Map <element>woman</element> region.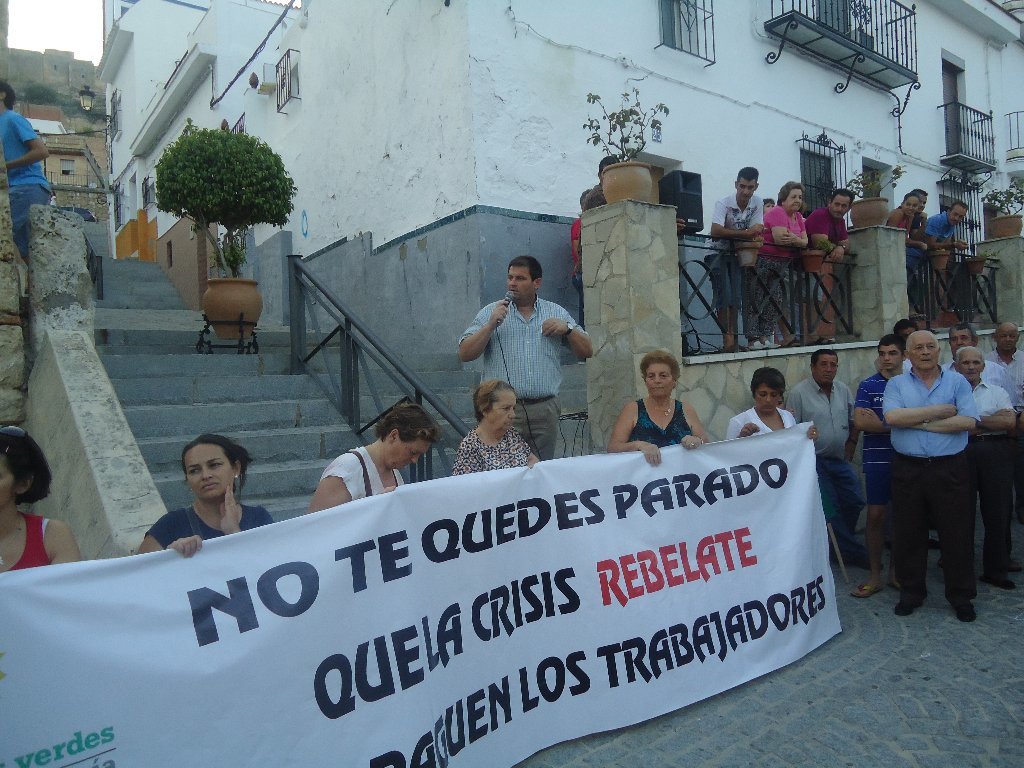
Mapped to 141:430:265:564.
